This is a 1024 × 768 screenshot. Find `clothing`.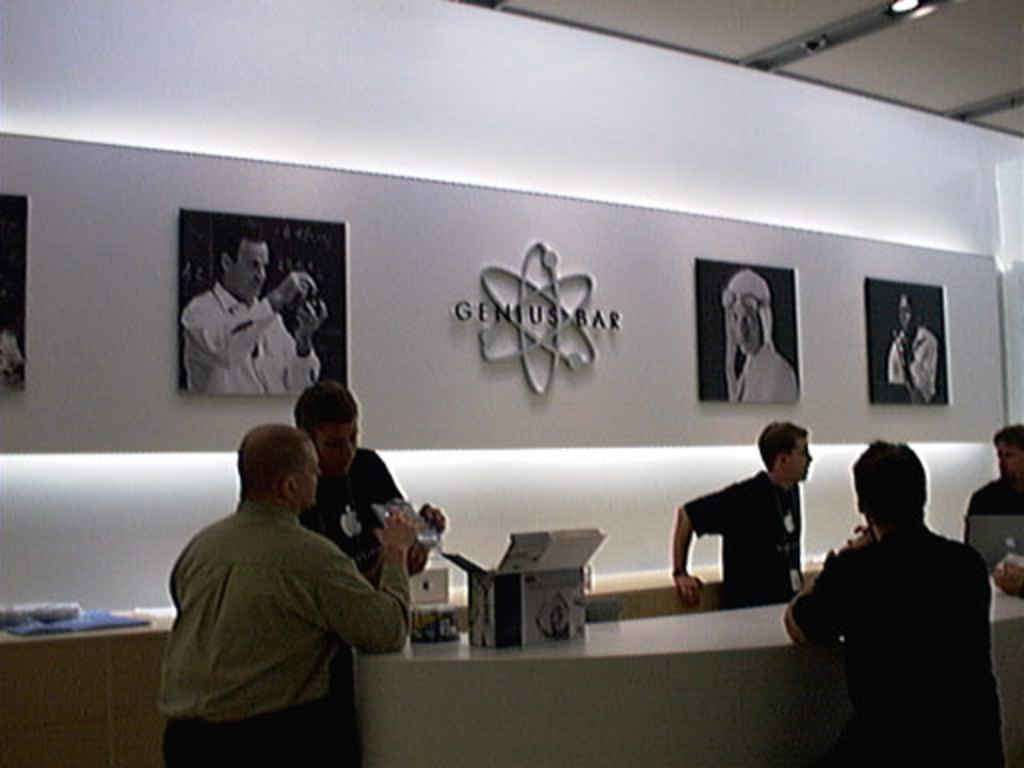
Bounding box: rect(300, 450, 406, 580).
